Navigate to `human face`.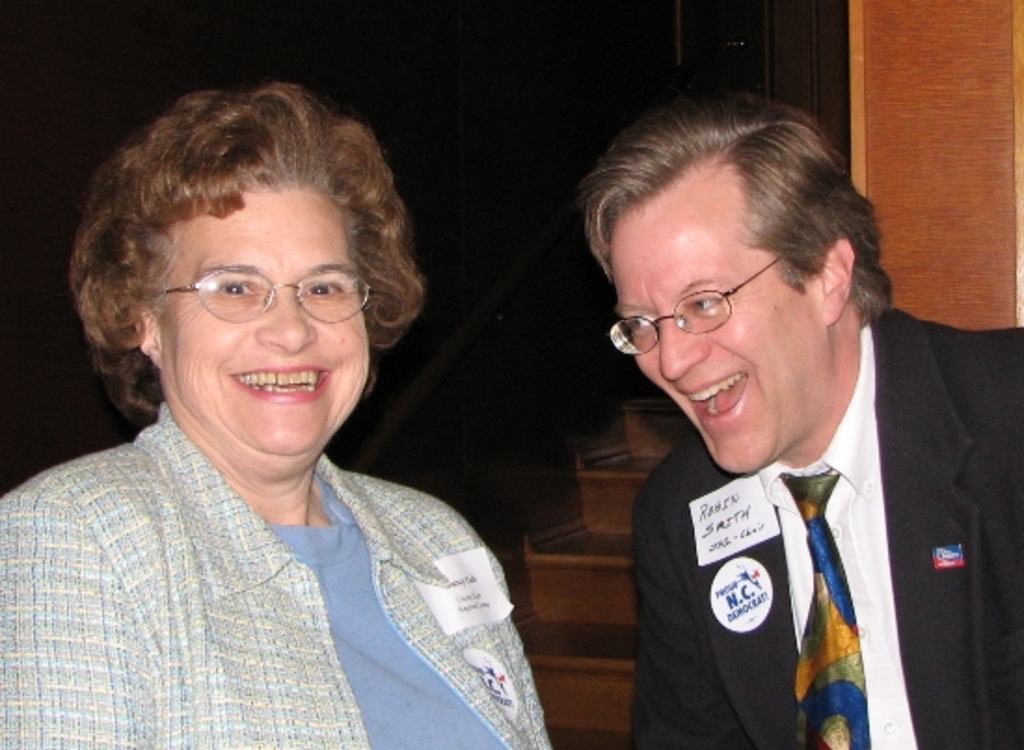
Navigation target: (x1=158, y1=192, x2=369, y2=458).
